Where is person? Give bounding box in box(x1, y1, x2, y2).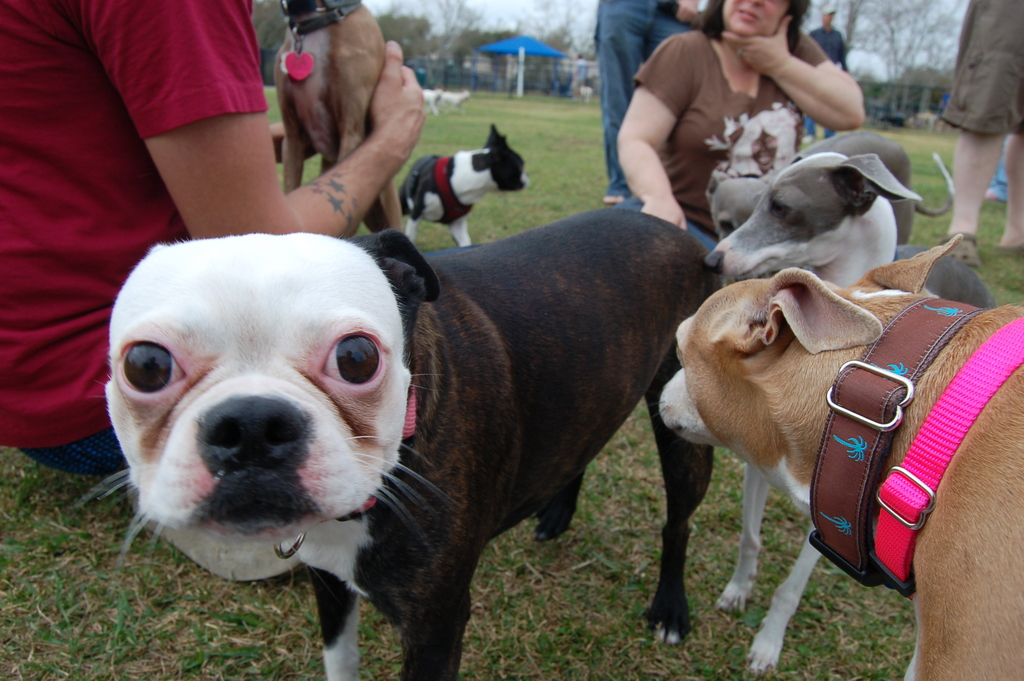
box(572, 53, 586, 105).
